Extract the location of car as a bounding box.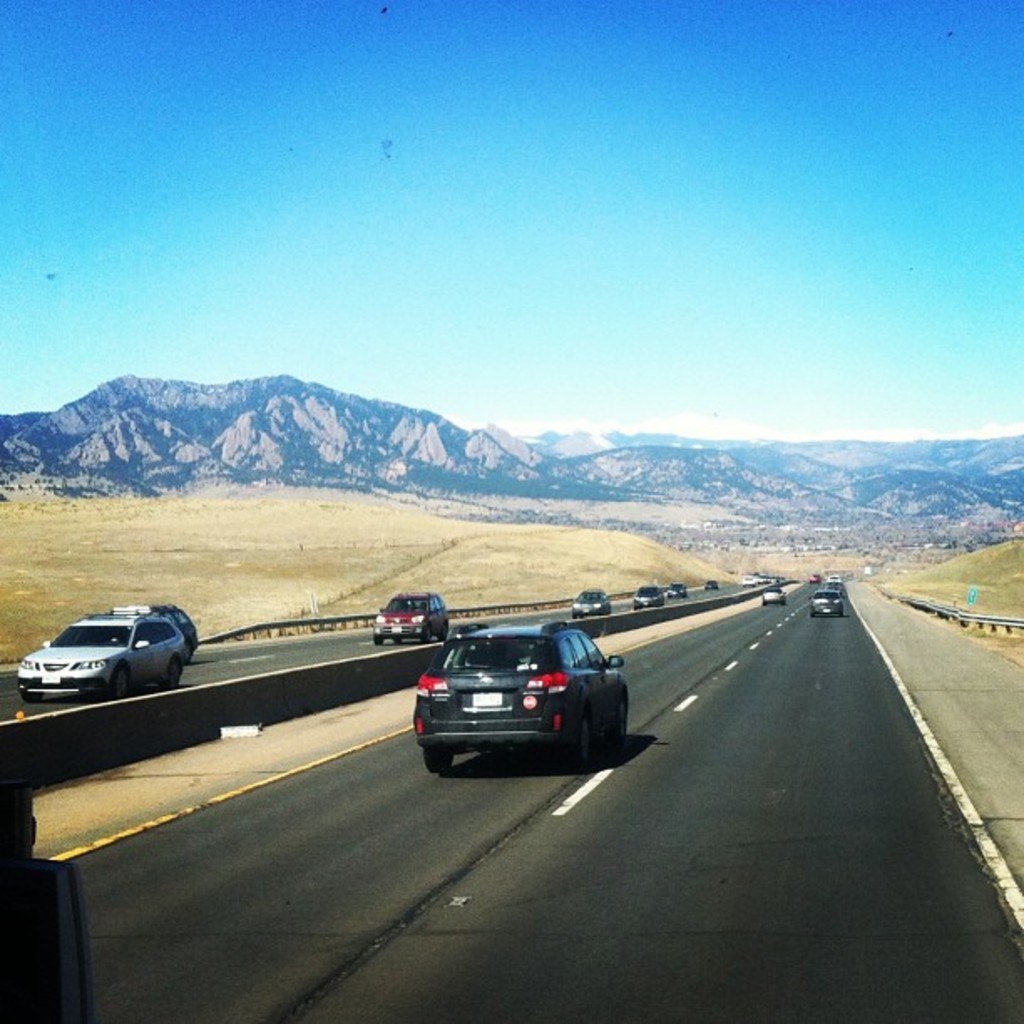
box=[574, 591, 609, 612].
